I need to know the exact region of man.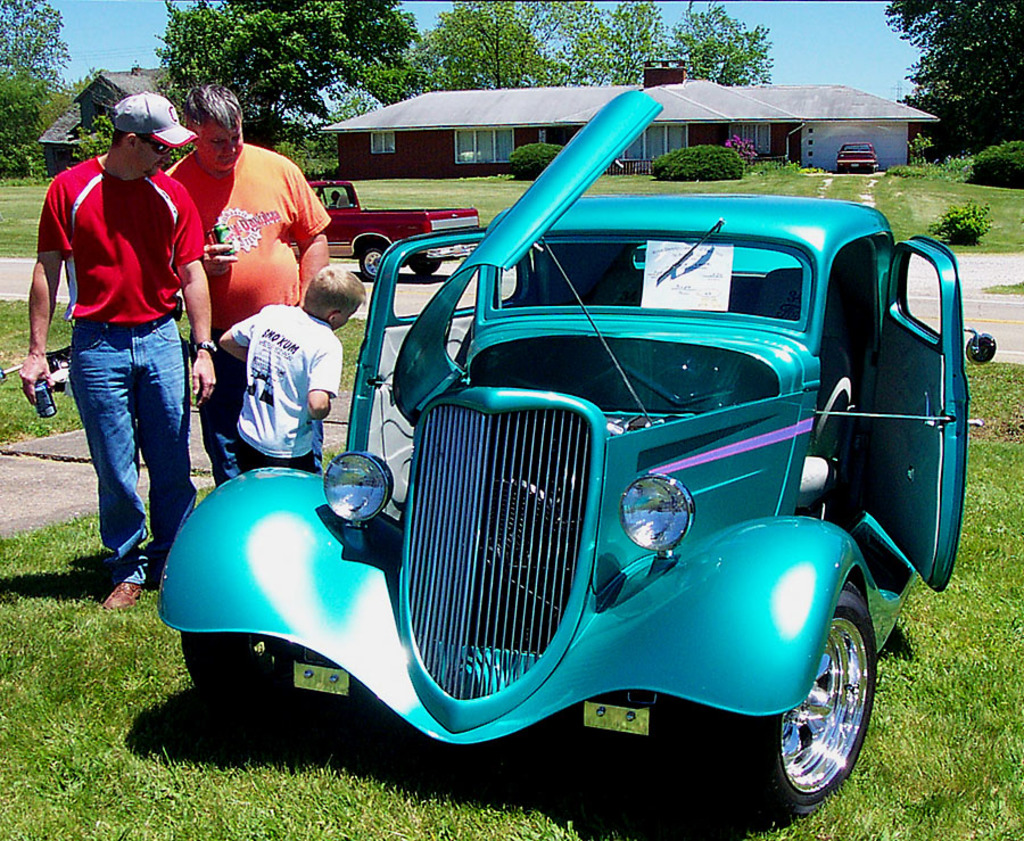
Region: (35, 91, 217, 616).
